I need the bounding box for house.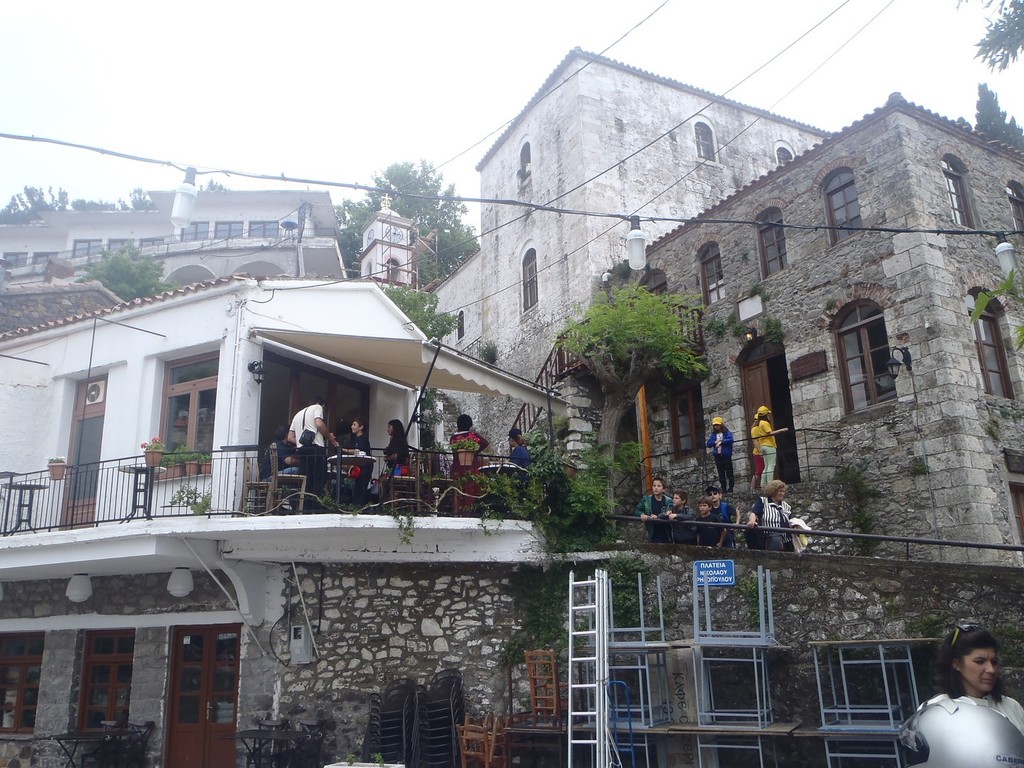
Here it is: left=0, top=182, right=356, bottom=312.
